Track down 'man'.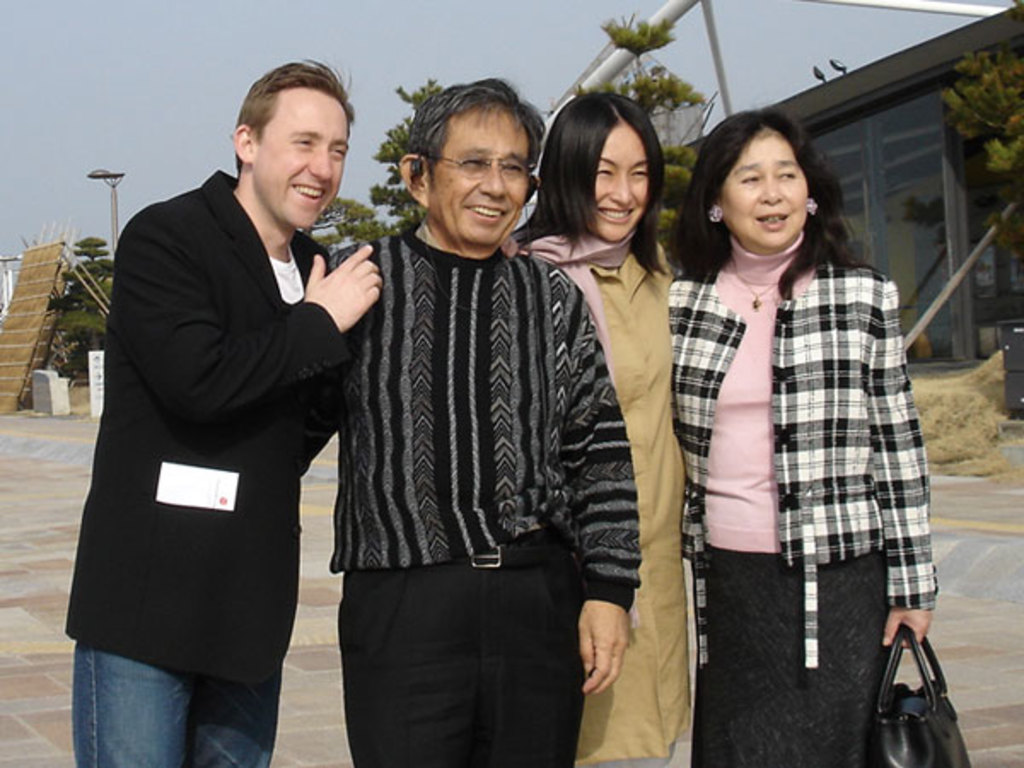
Tracked to bbox=[56, 56, 521, 766].
